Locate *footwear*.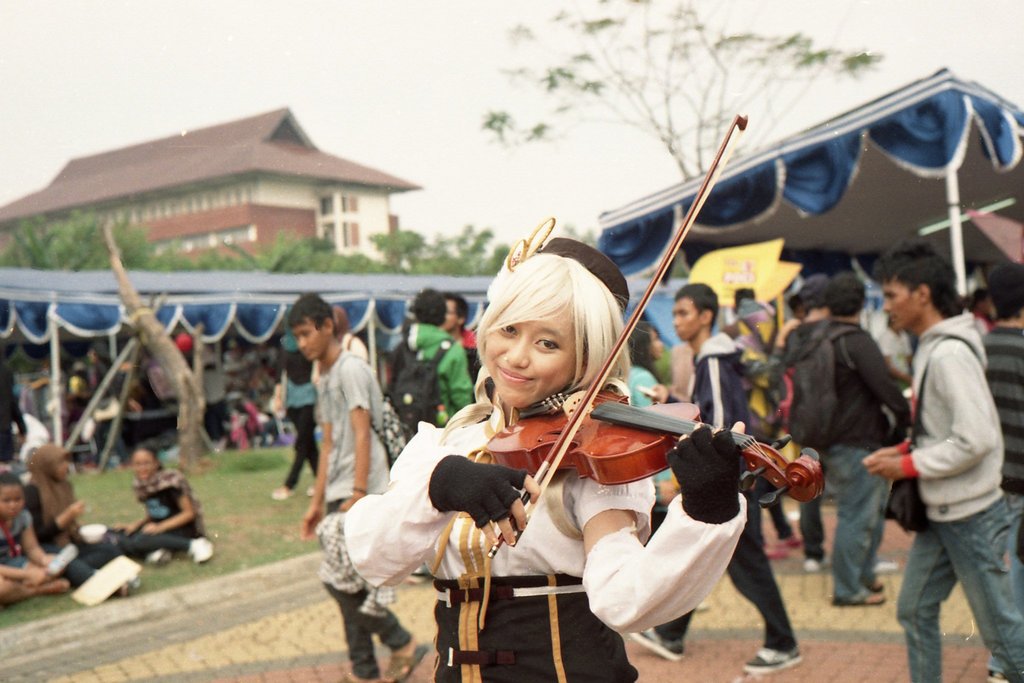
Bounding box: l=332, t=671, r=369, b=682.
